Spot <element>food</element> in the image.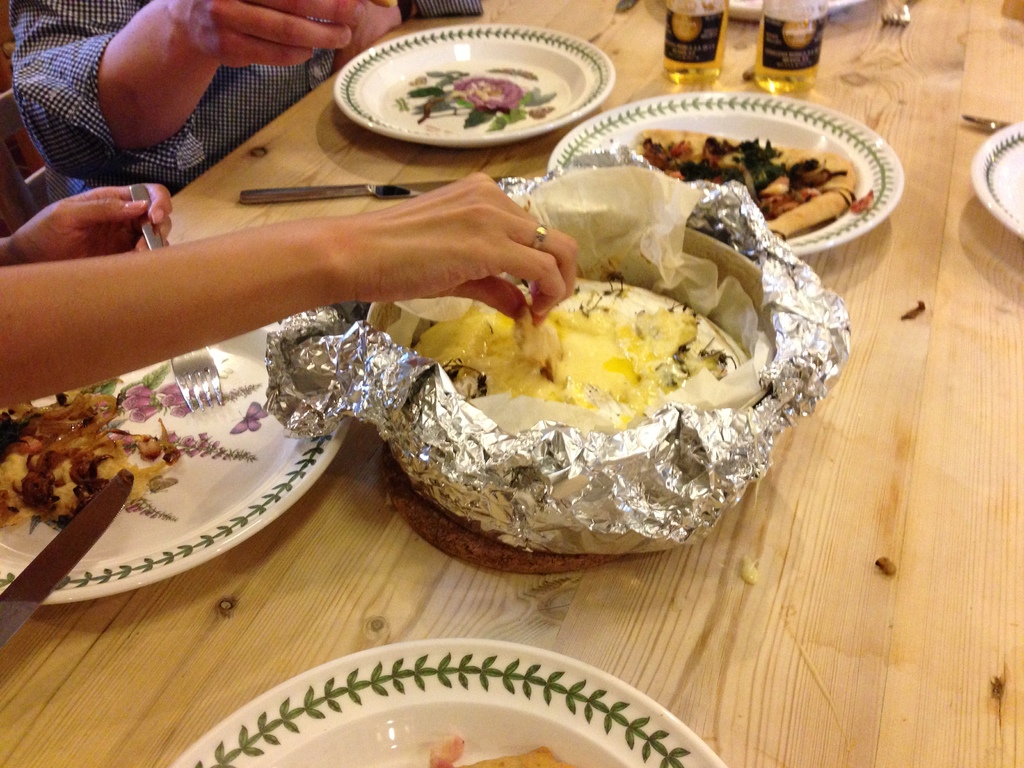
<element>food</element> found at rect(16, 366, 185, 536).
